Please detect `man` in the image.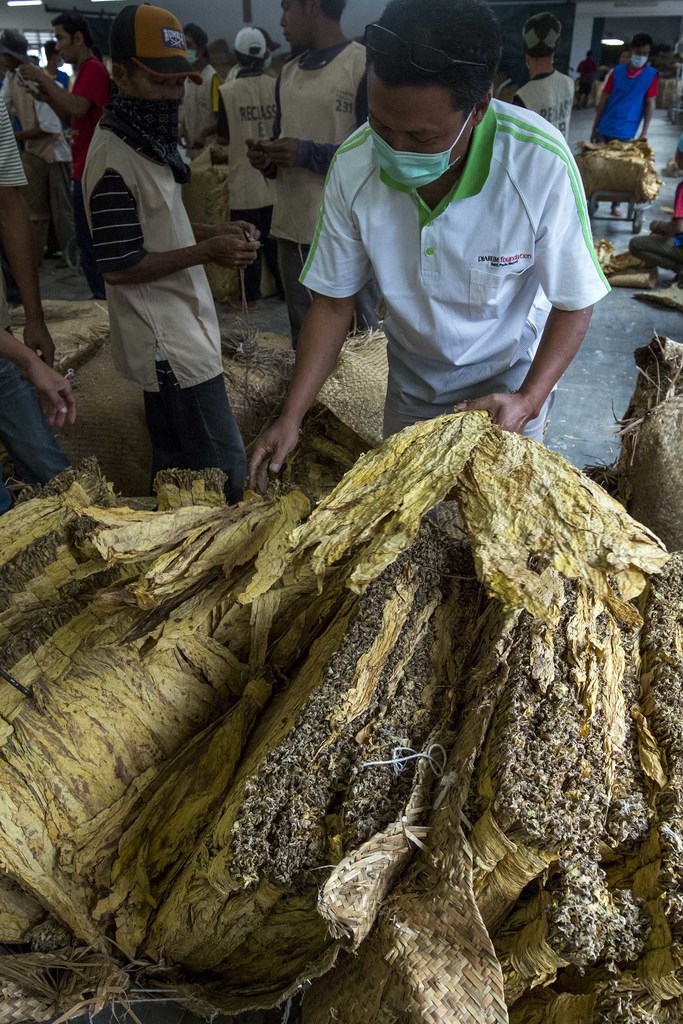
{"left": 579, "top": 35, "right": 660, "bottom": 214}.
